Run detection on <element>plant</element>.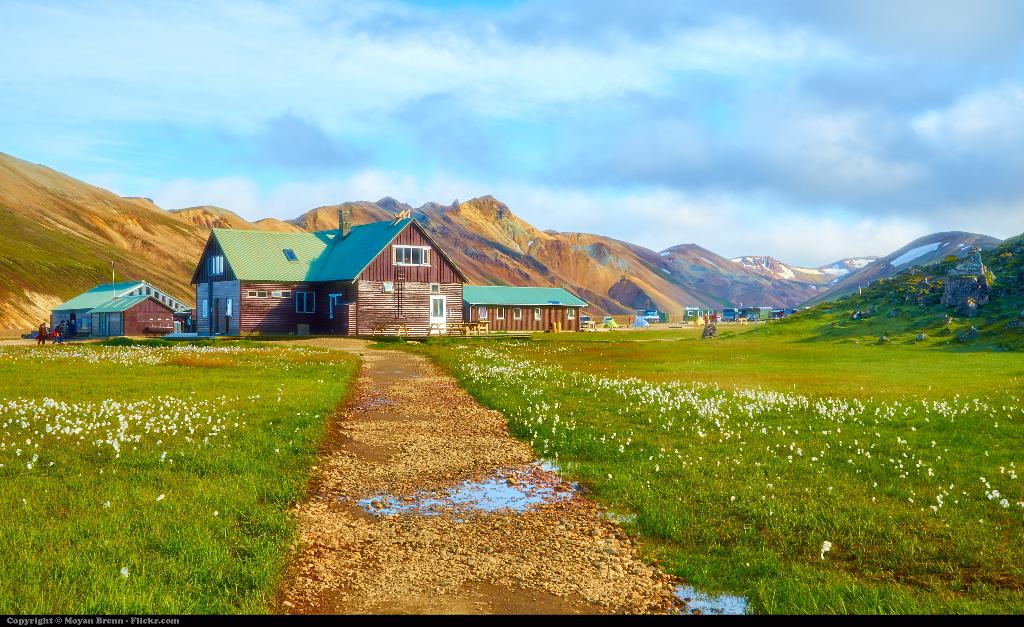
Result: [x1=0, y1=188, x2=140, y2=318].
